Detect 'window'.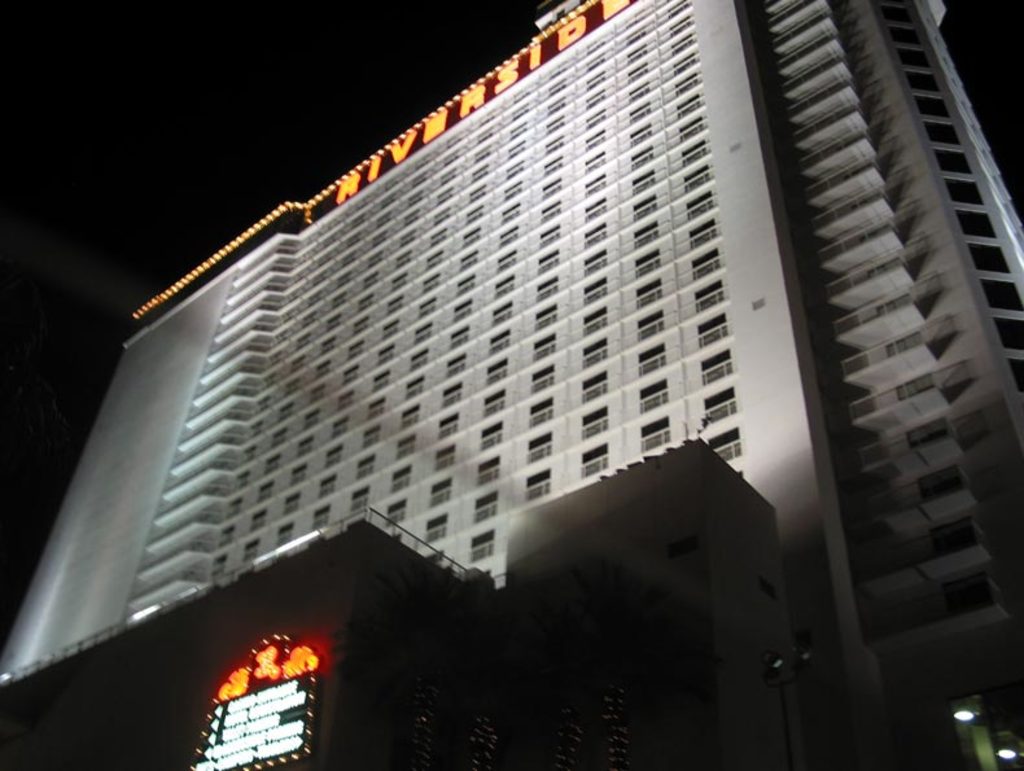
Detected at 1015 362 1023 382.
